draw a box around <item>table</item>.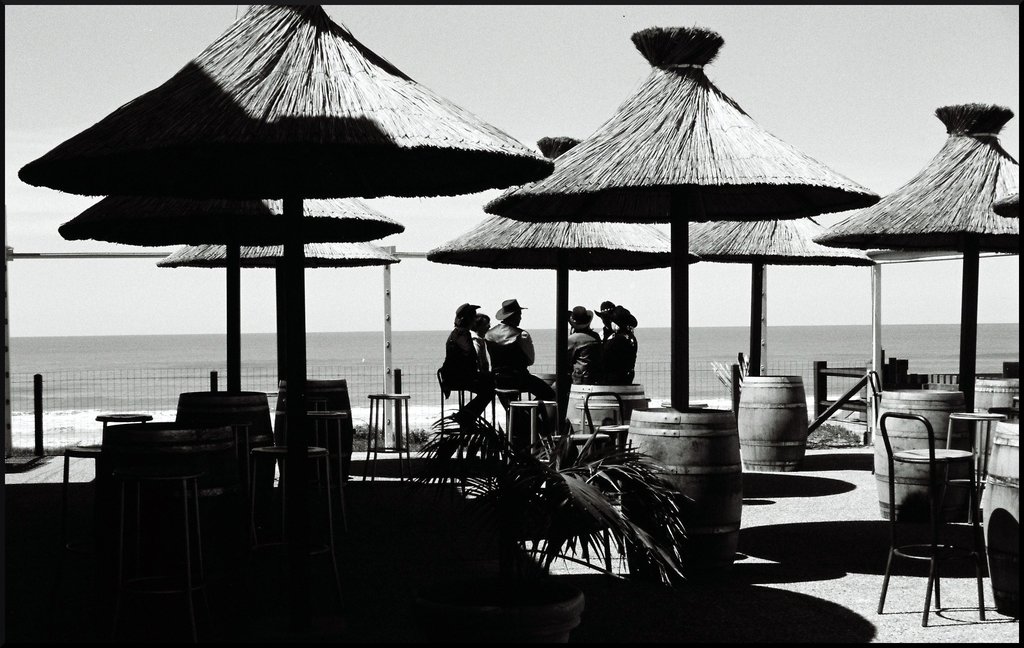
locate(360, 394, 410, 484).
